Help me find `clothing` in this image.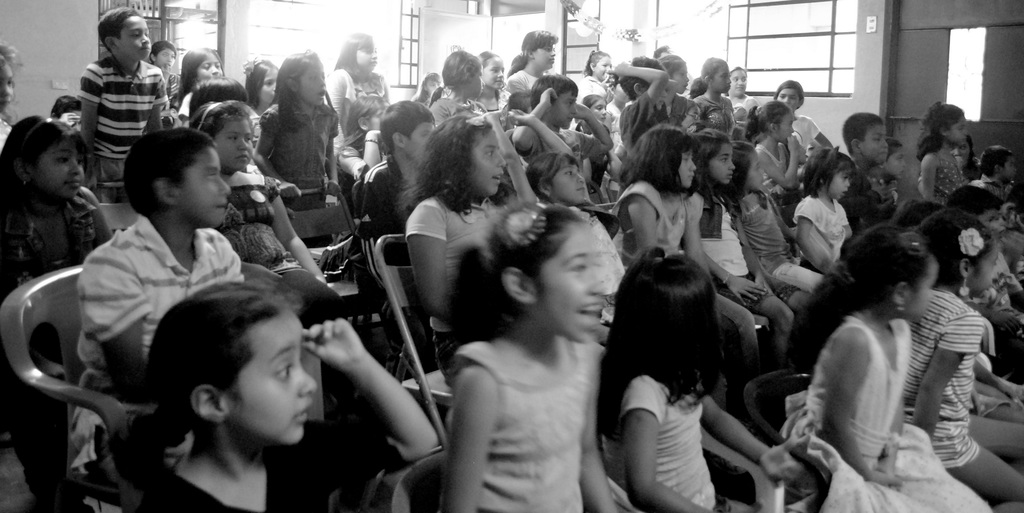
Found it: (x1=525, y1=120, x2=601, y2=186).
